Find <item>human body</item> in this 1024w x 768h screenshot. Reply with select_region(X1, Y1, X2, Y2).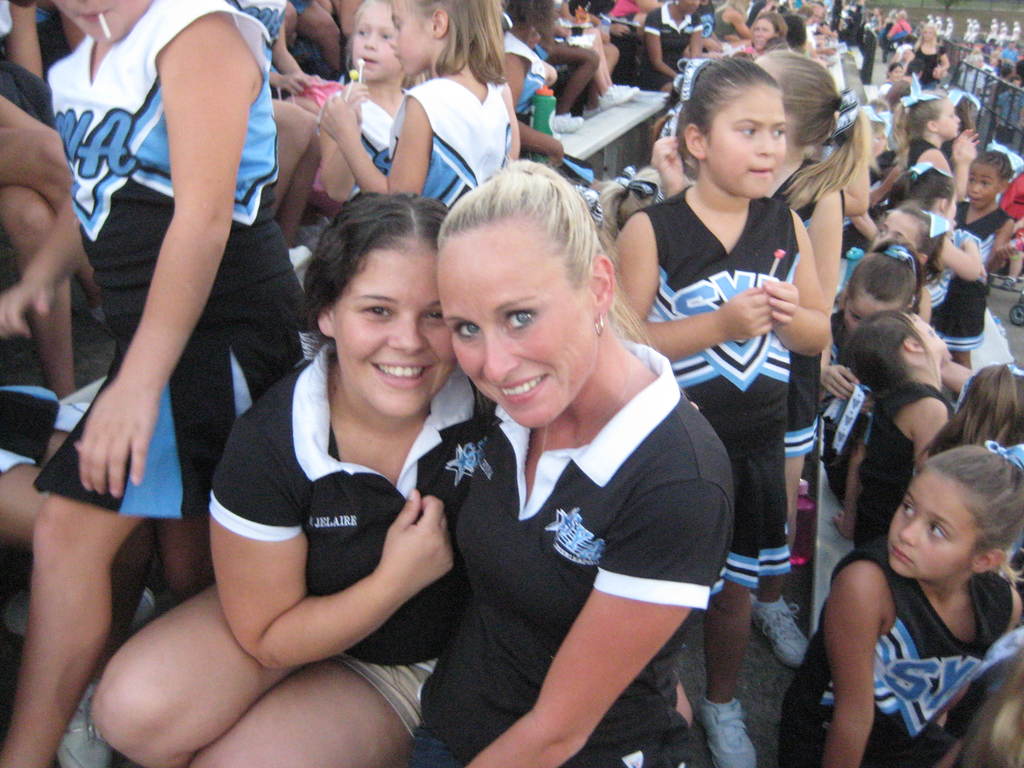
select_region(95, 340, 501, 767).
